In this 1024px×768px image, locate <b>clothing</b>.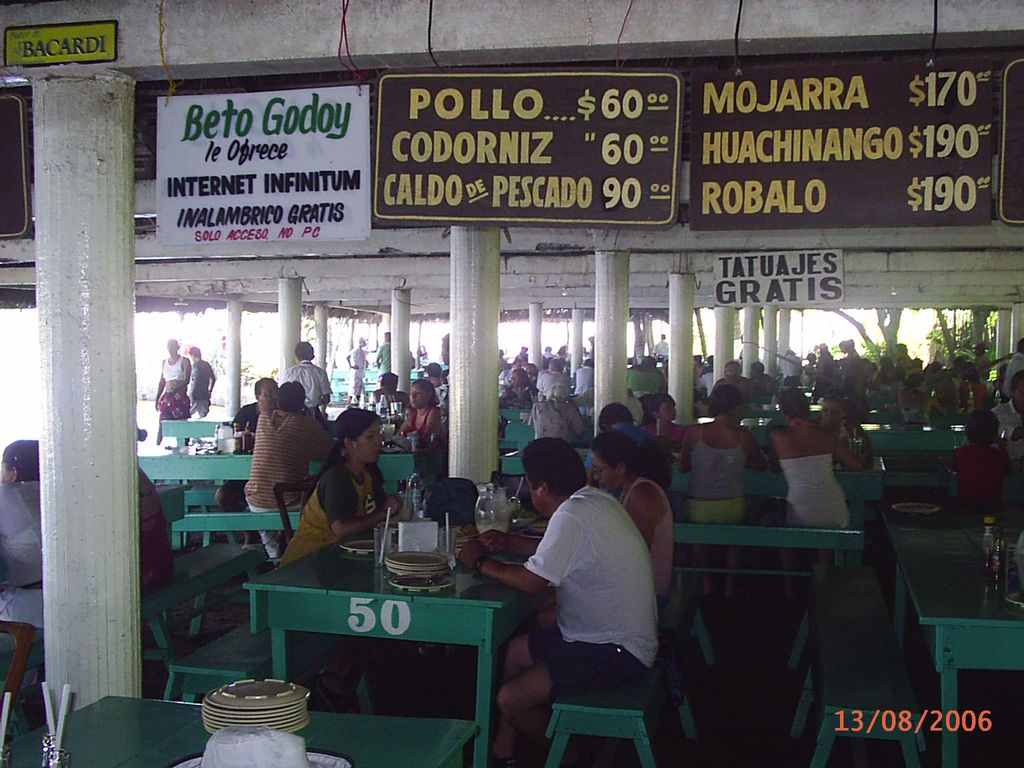
Bounding box: 536 366 573 398.
